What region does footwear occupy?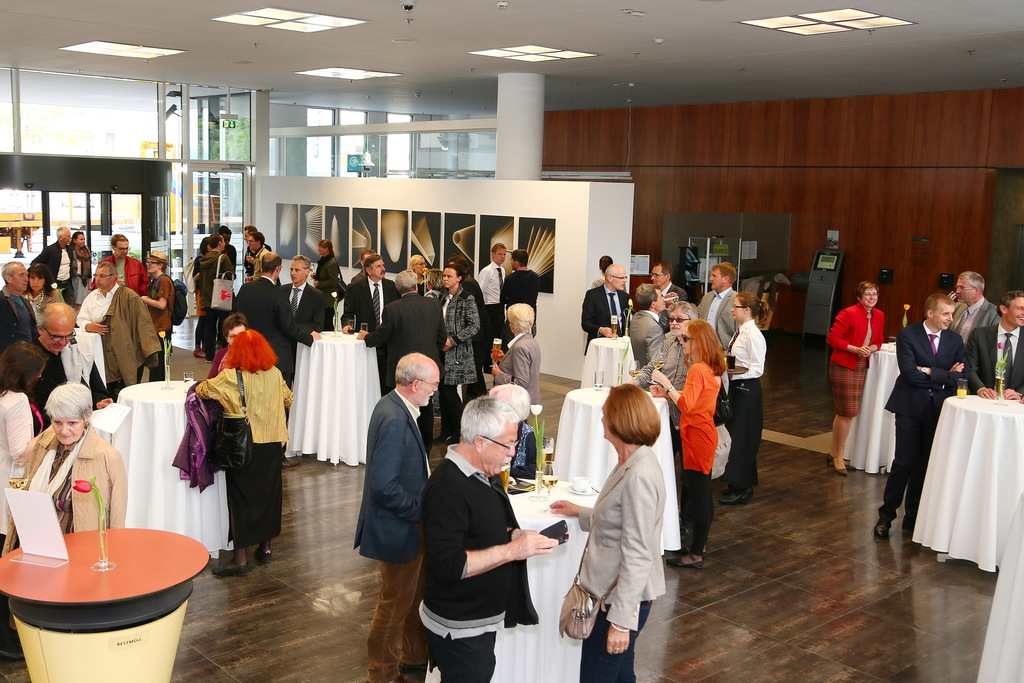
box(283, 453, 304, 469).
